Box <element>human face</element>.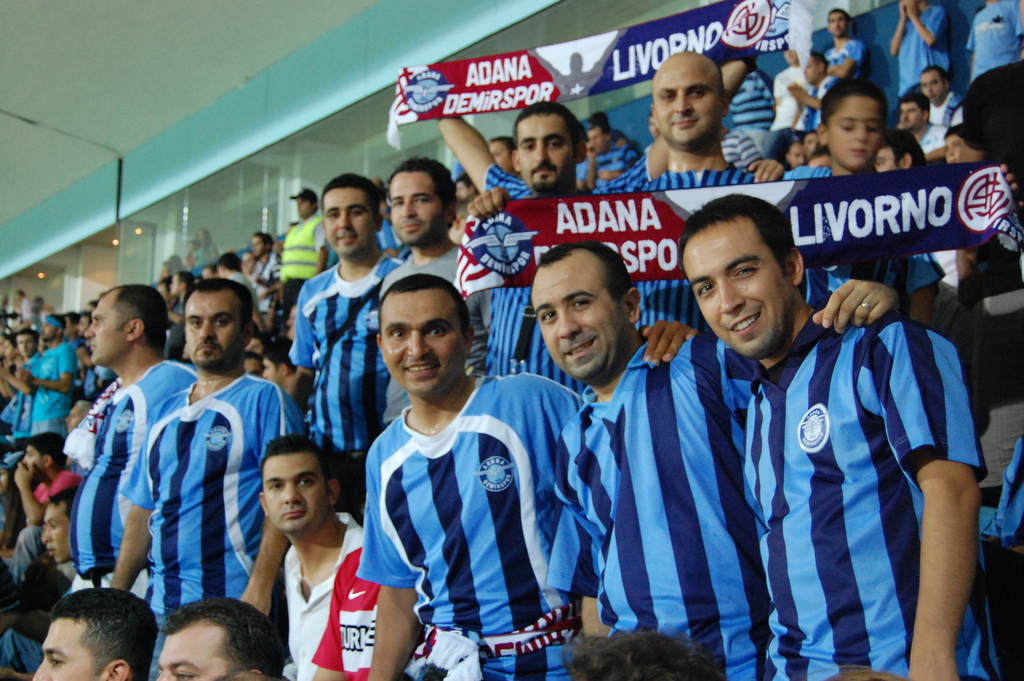
locate(160, 630, 224, 680).
